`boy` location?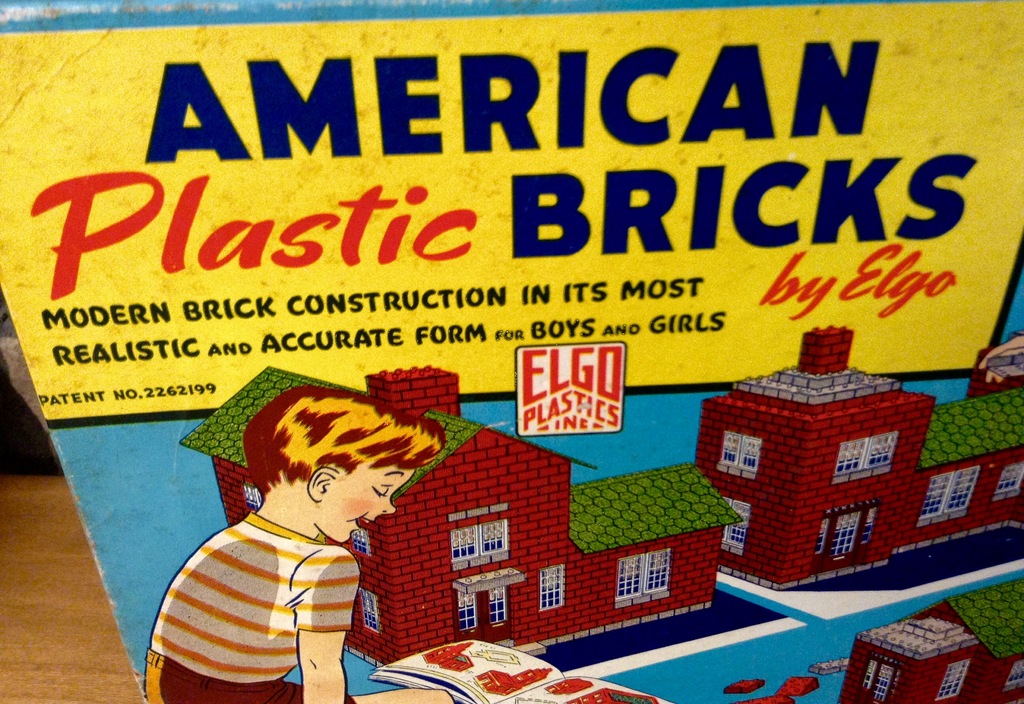
left=154, top=409, right=440, bottom=680
